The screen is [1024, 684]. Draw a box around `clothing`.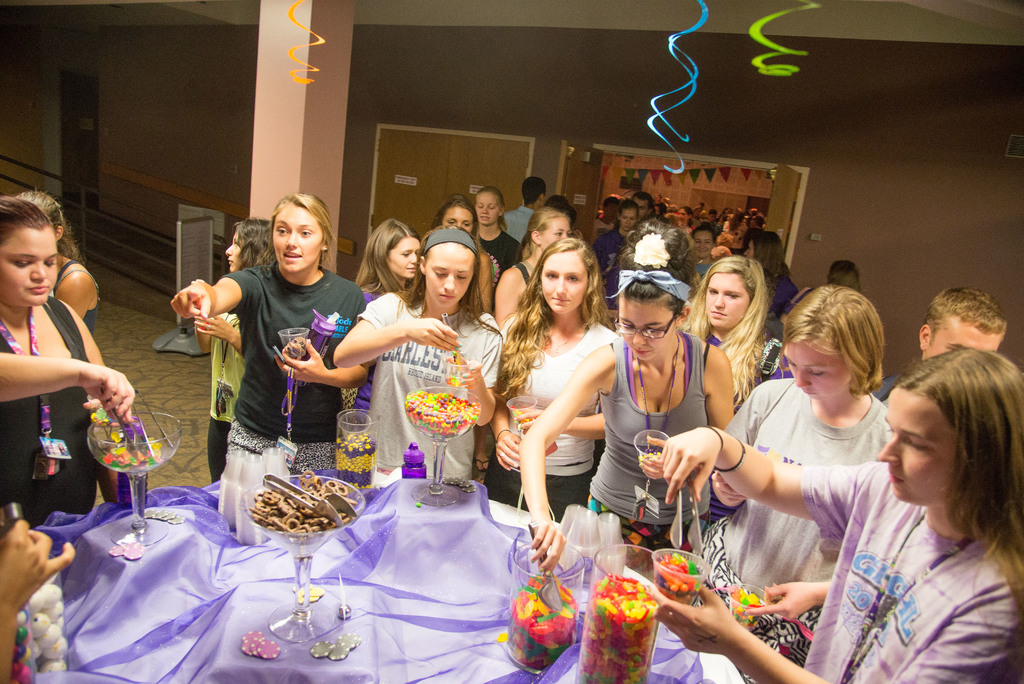
box=[771, 276, 797, 313].
